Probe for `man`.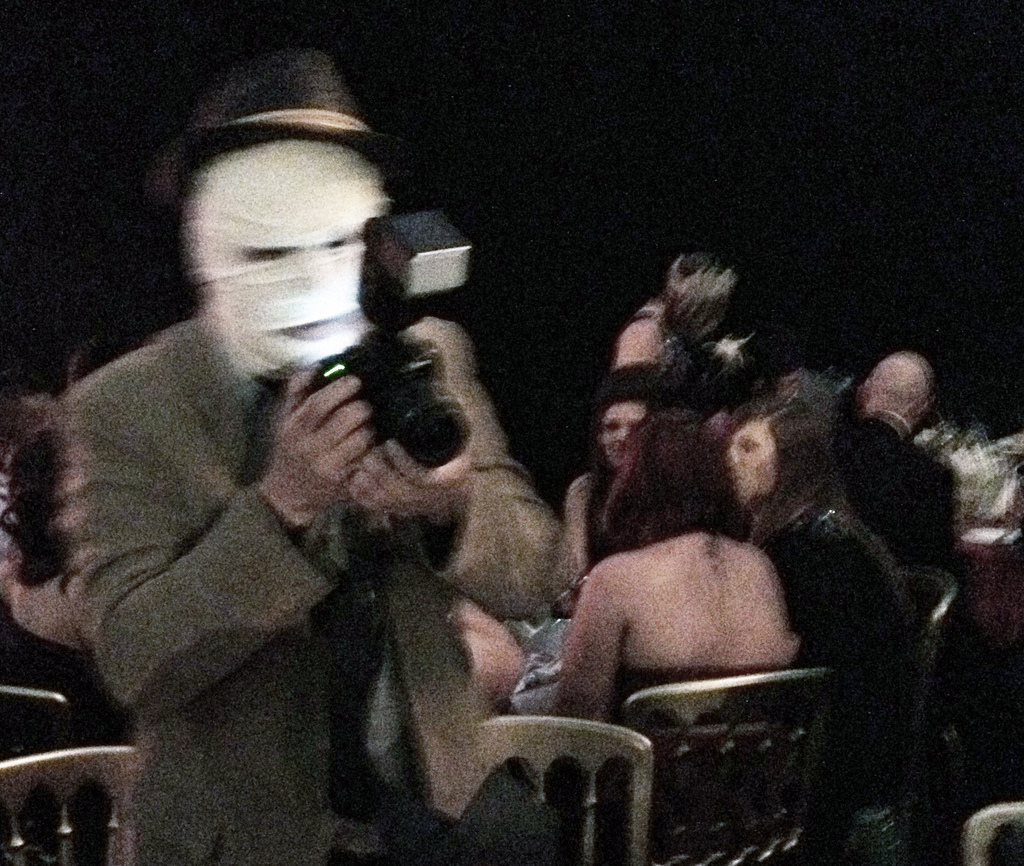
Probe result: left=832, top=351, right=963, bottom=574.
